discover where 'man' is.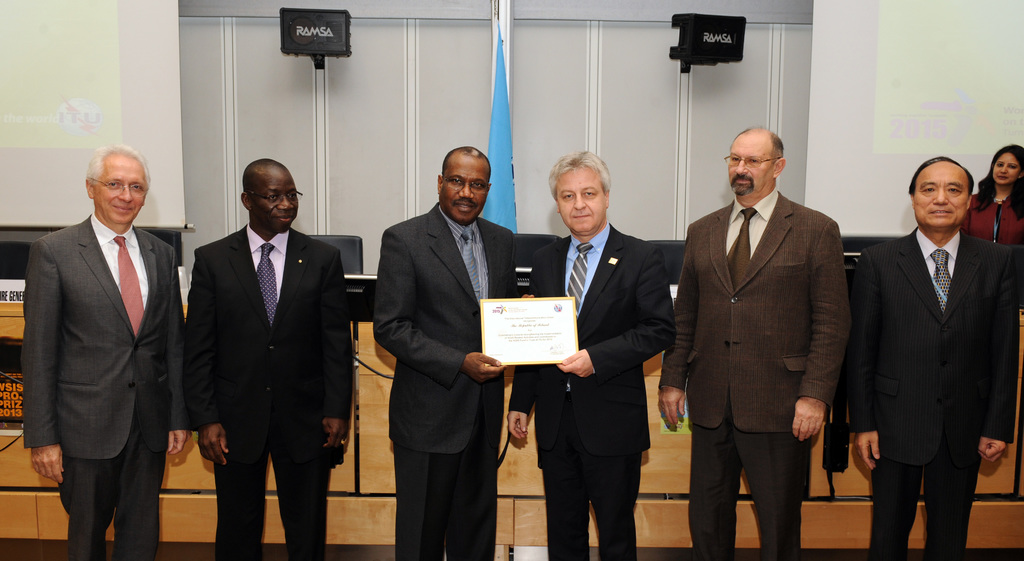
Discovered at (x1=186, y1=159, x2=355, y2=560).
